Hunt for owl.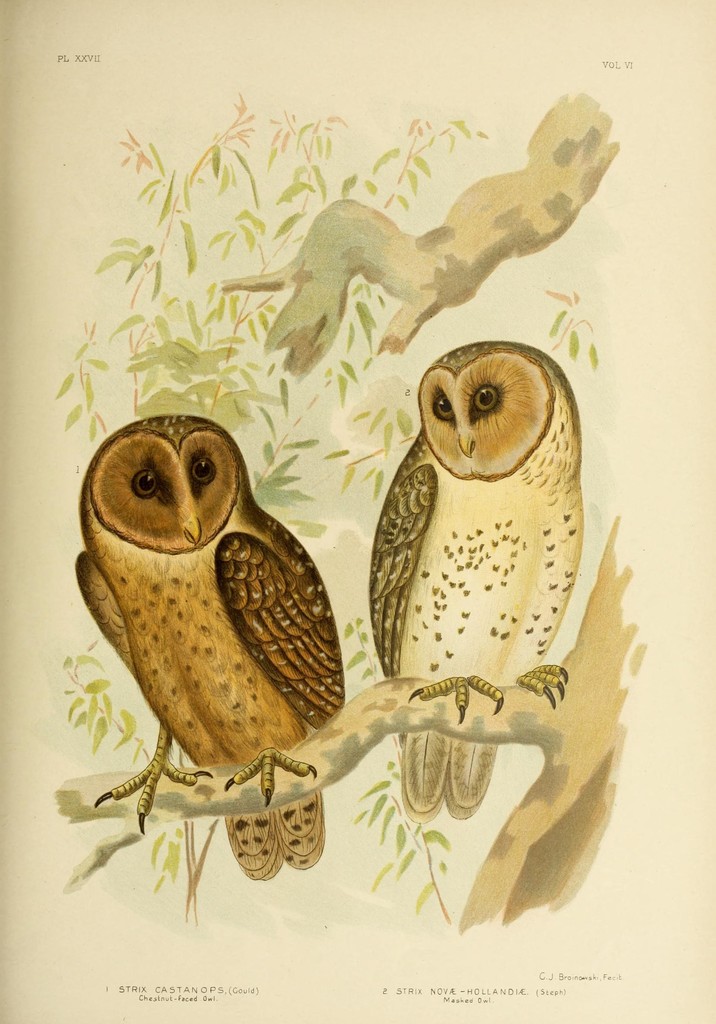
Hunted down at (72, 408, 343, 872).
